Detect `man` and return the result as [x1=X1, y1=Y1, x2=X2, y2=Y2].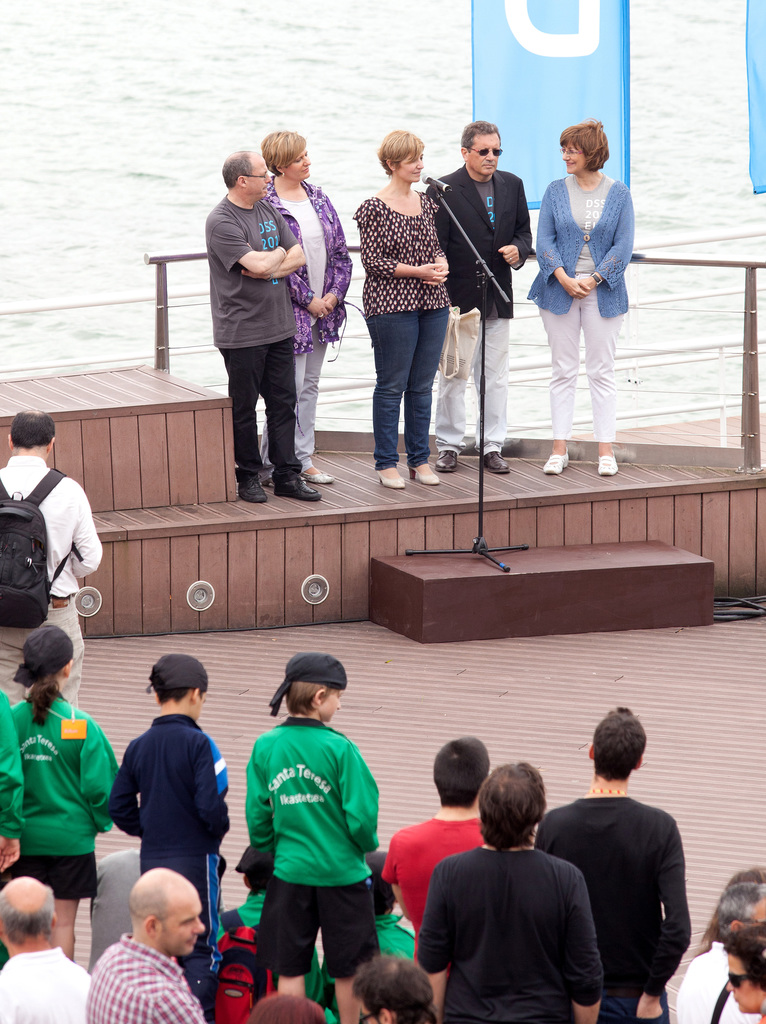
[x1=674, y1=884, x2=765, y2=1023].
